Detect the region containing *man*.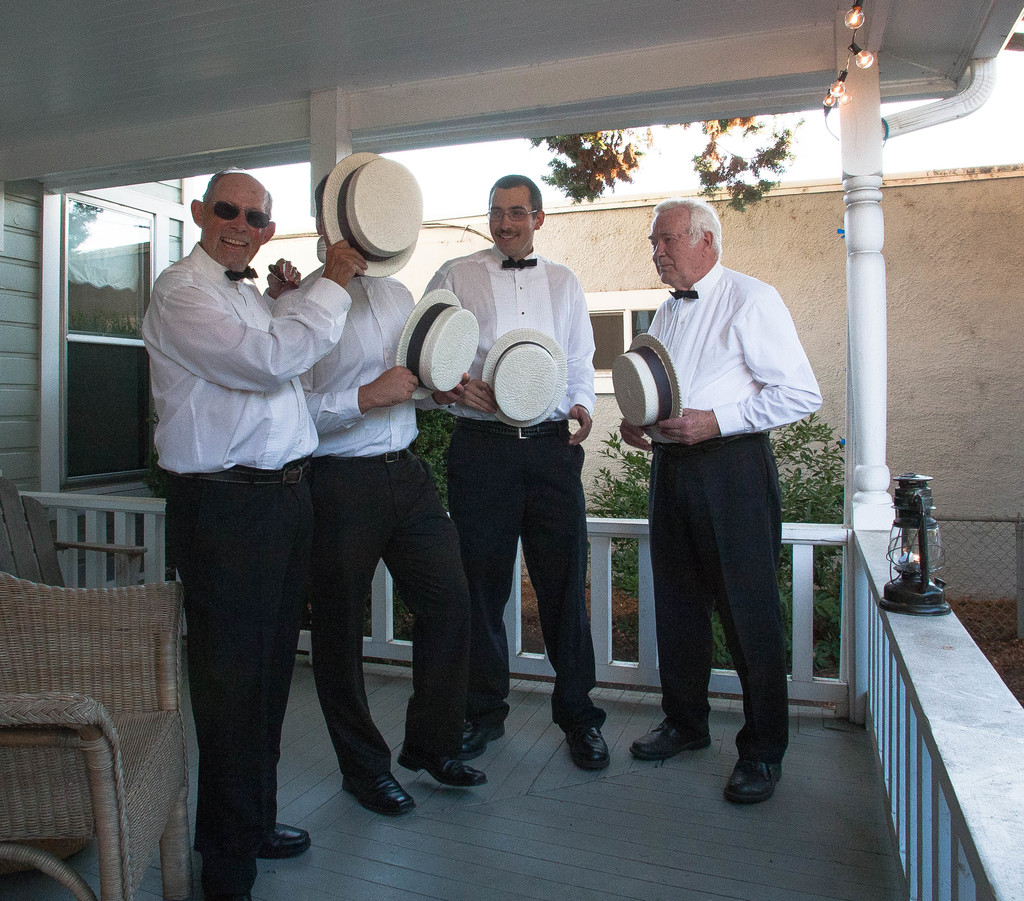
box=[417, 172, 603, 776].
